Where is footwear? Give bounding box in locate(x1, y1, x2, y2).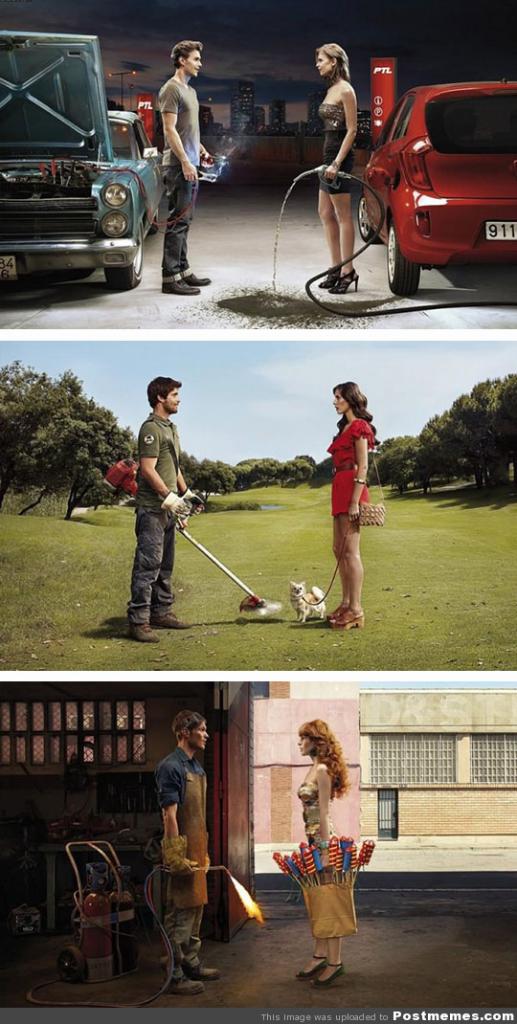
locate(184, 272, 212, 286).
